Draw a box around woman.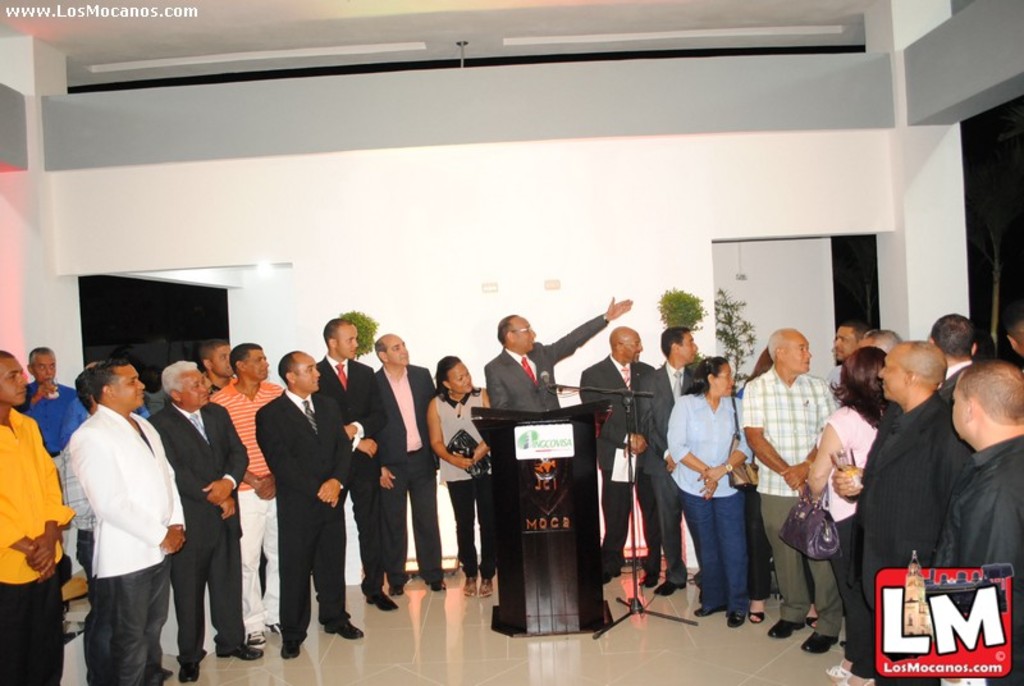
<bbox>664, 352, 749, 623</bbox>.
